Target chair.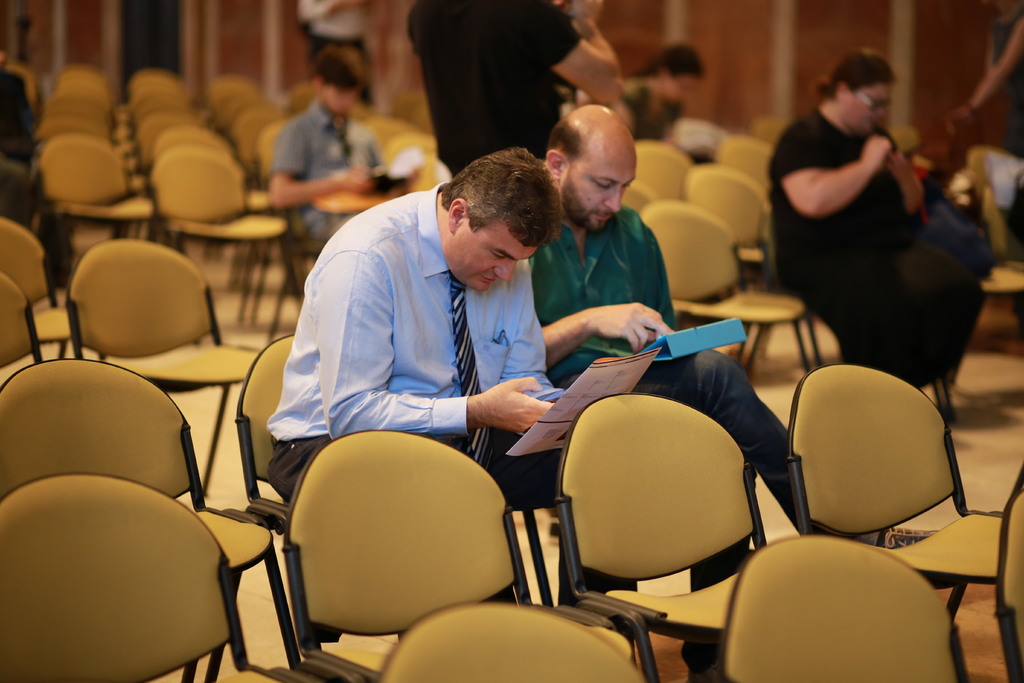
Target region: l=781, t=361, r=1002, b=682.
